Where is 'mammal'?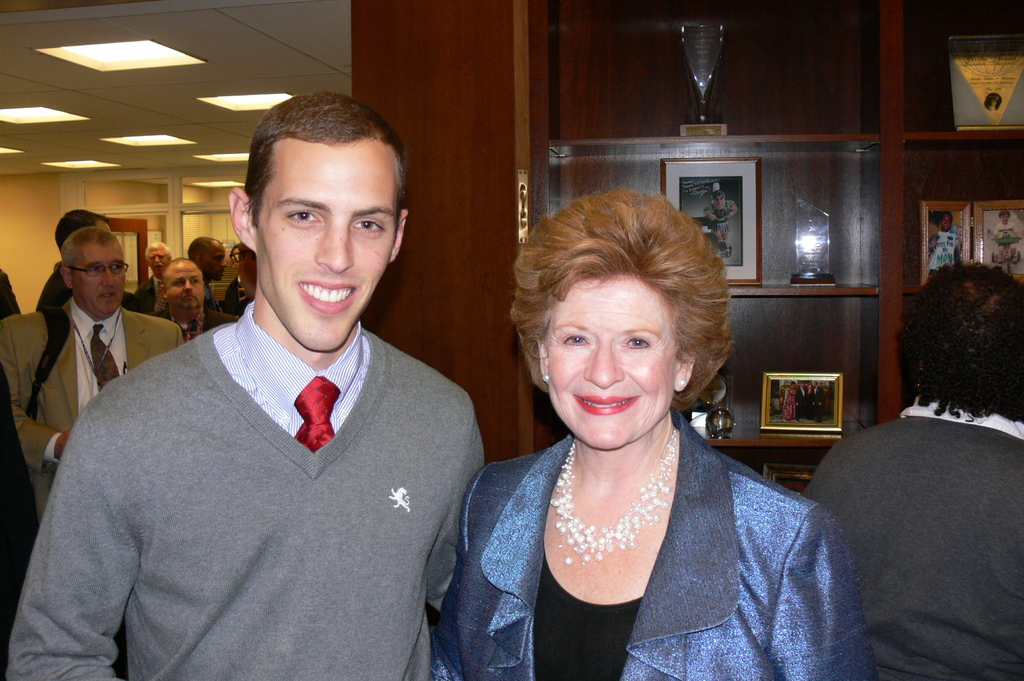
[x1=186, y1=234, x2=230, y2=317].
